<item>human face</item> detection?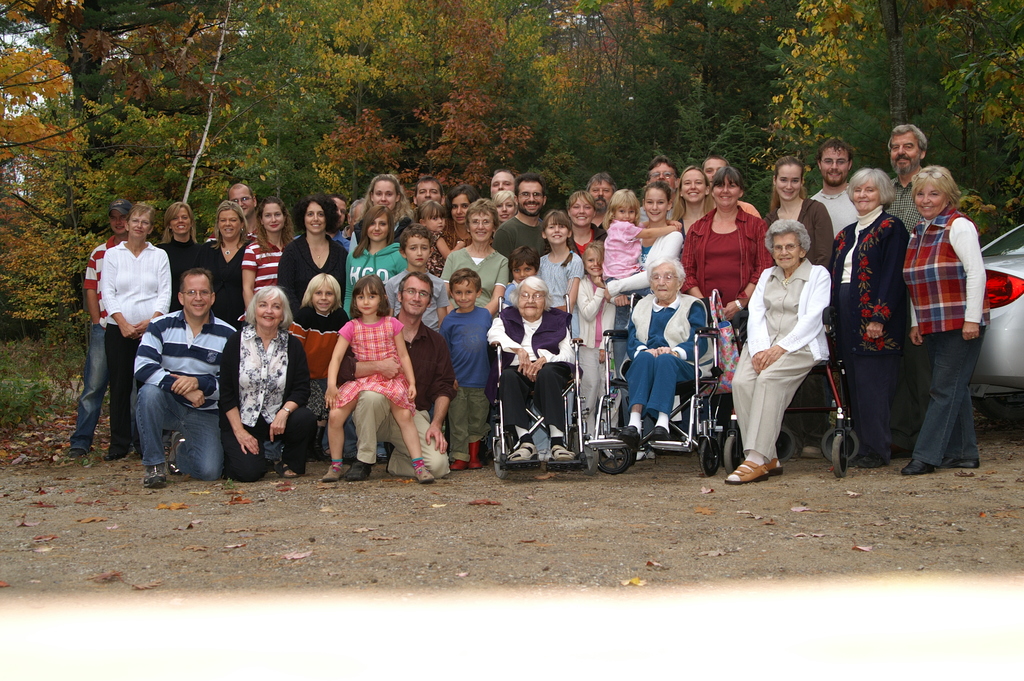
(891,133,921,176)
